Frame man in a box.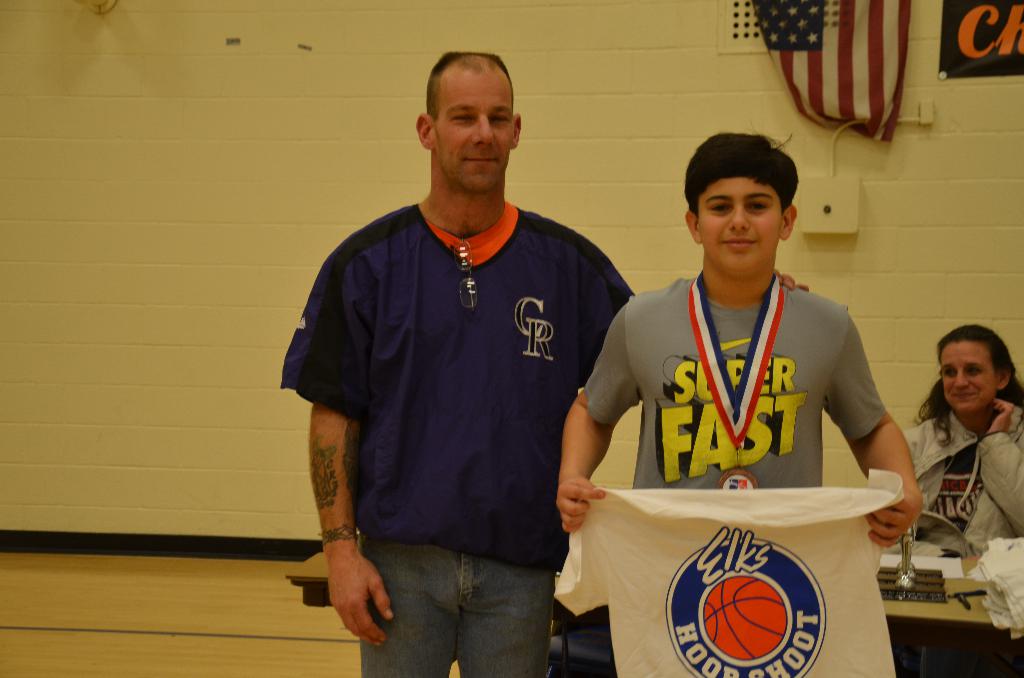
select_region(275, 51, 809, 677).
